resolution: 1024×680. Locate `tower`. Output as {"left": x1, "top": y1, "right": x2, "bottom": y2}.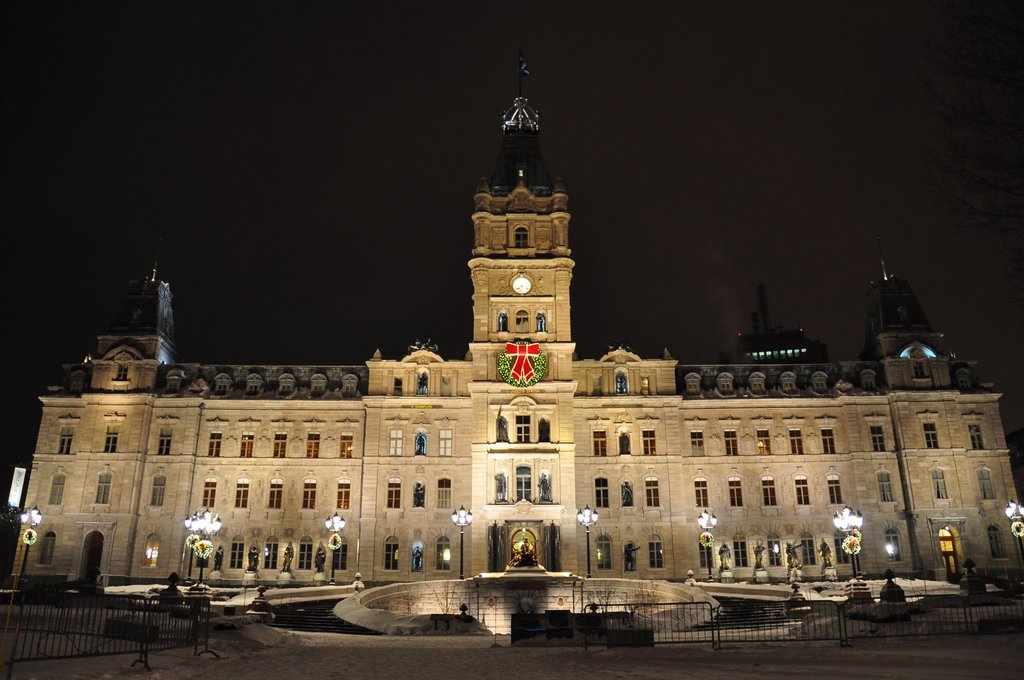
{"left": 865, "top": 256, "right": 948, "bottom": 364}.
